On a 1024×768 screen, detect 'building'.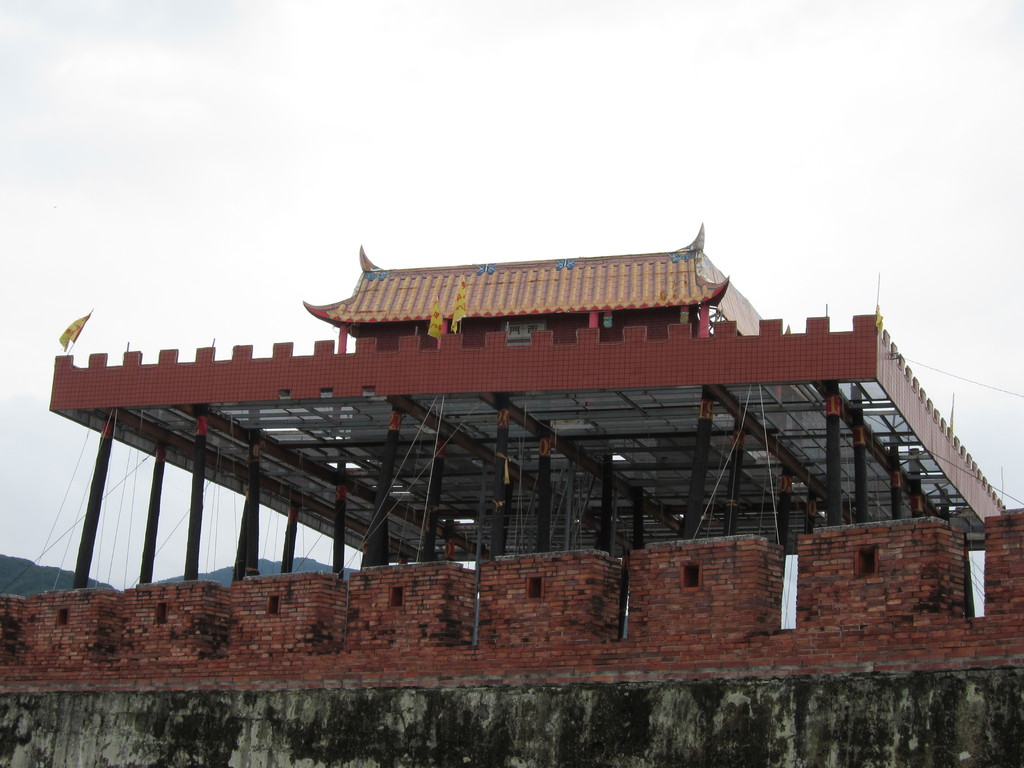
{"x1": 43, "y1": 224, "x2": 1011, "y2": 636}.
